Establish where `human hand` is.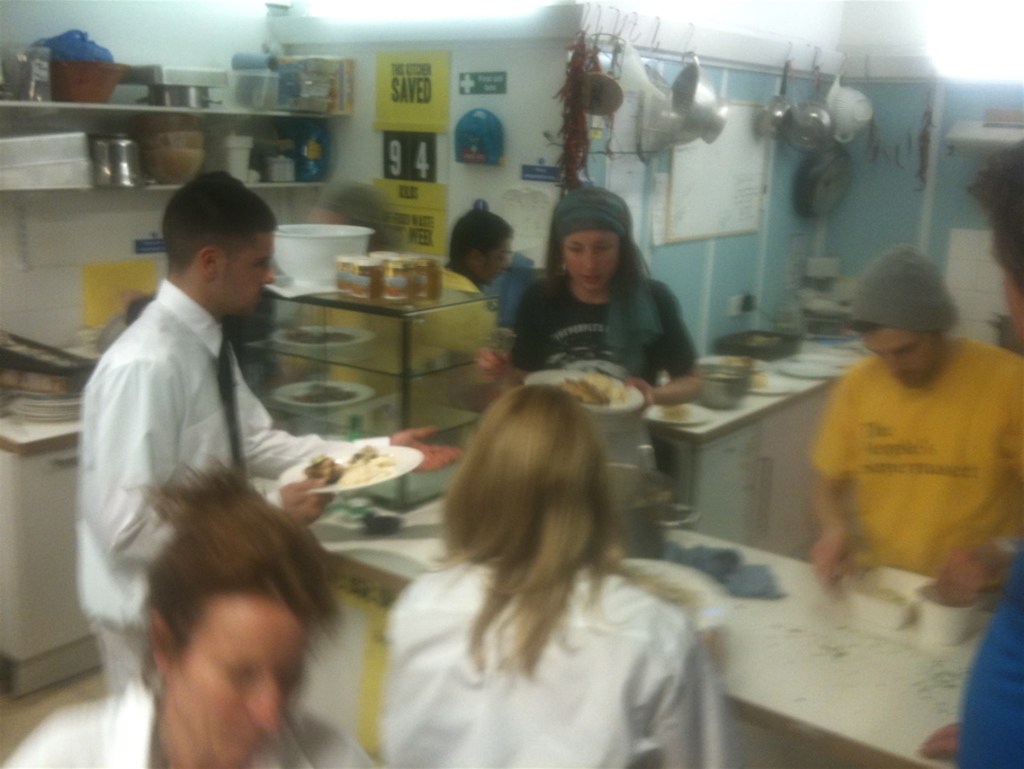
Established at (left=933, top=543, right=1009, bottom=605).
